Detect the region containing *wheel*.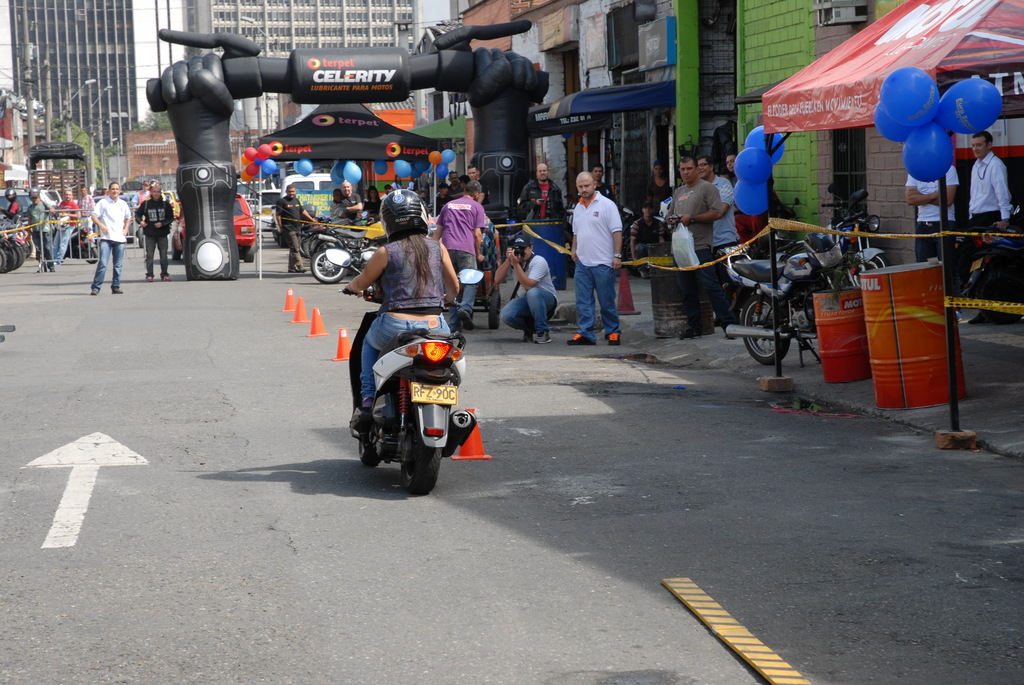
box(741, 294, 788, 366).
